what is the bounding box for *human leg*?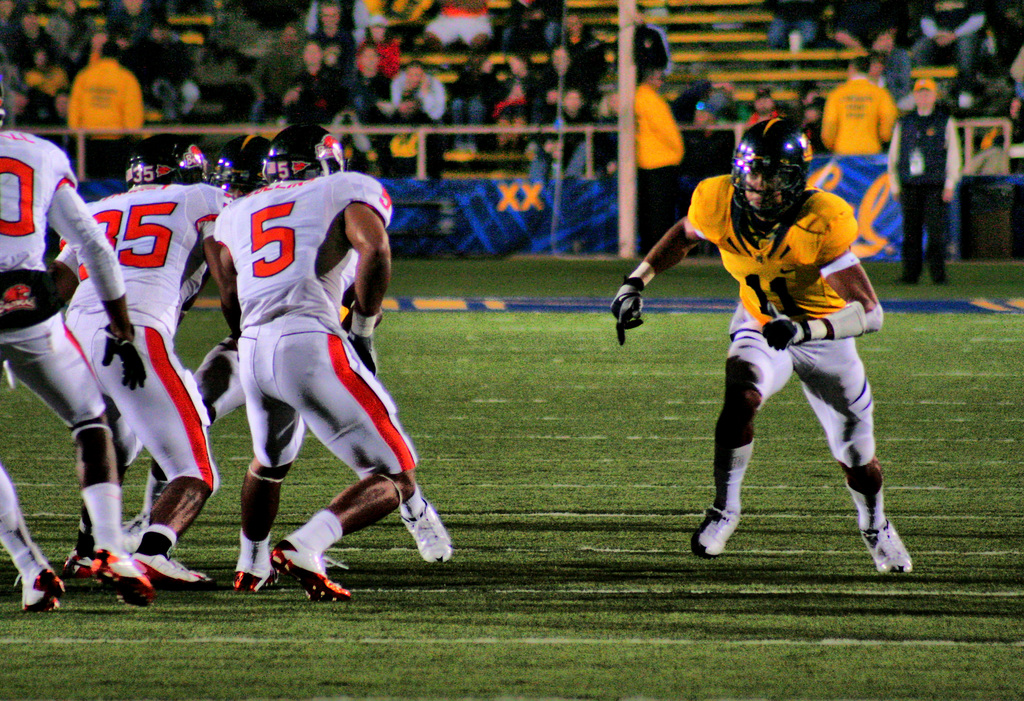
135/333/246/531.
